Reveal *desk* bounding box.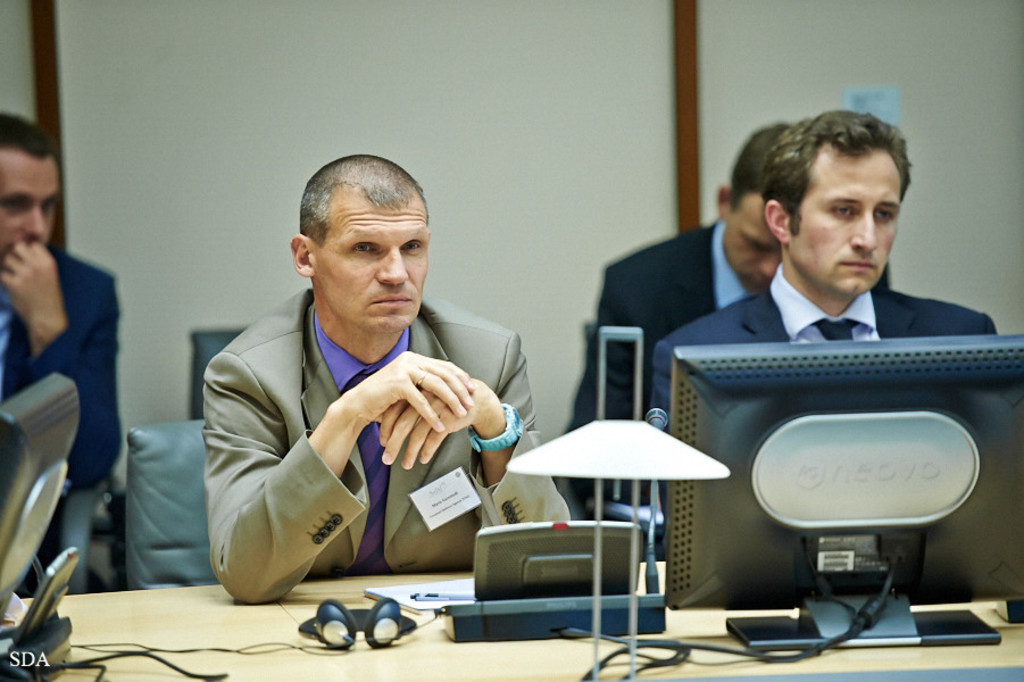
Revealed: (75,316,800,665).
